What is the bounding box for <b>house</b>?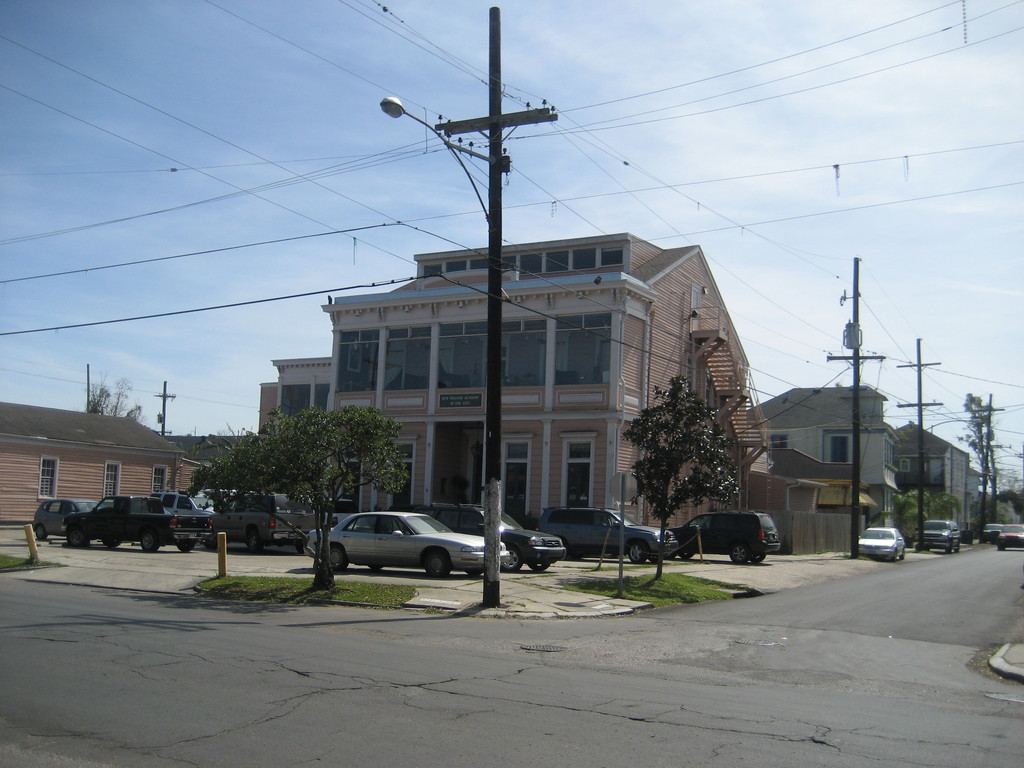
[x1=253, y1=230, x2=772, y2=540].
